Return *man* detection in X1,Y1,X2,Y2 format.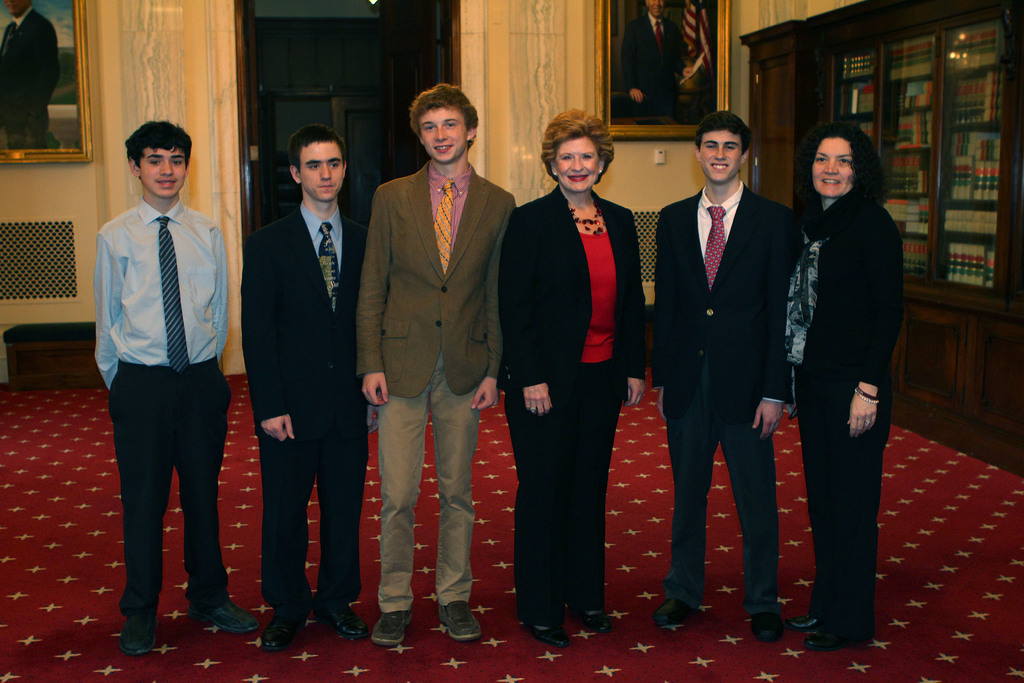
244,125,368,654.
